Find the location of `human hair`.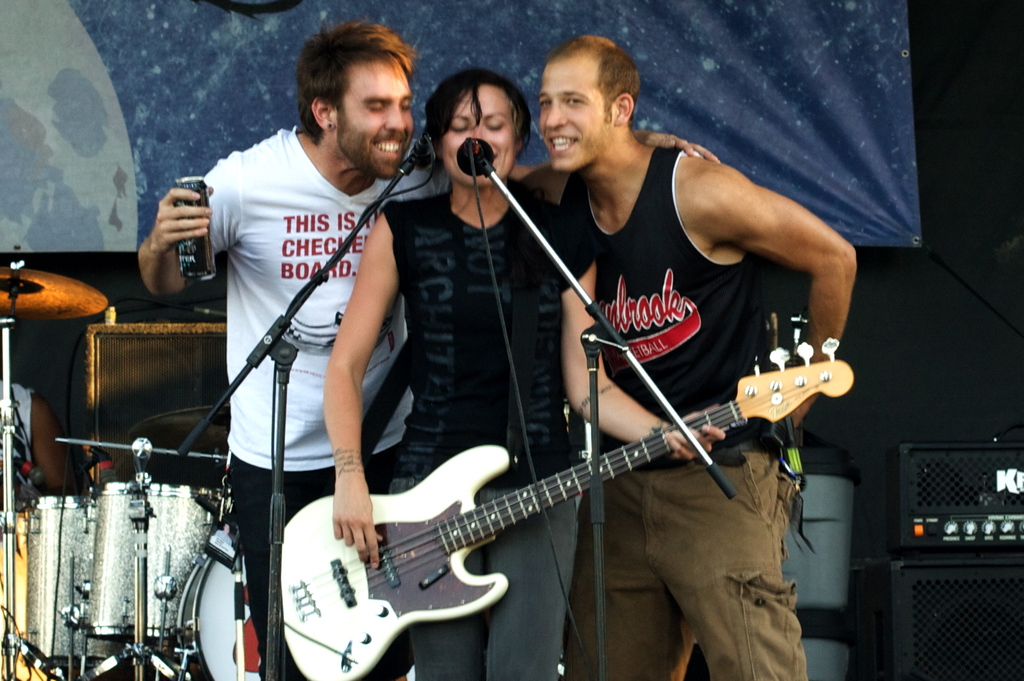
Location: (x1=294, y1=21, x2=417, y2=145).
